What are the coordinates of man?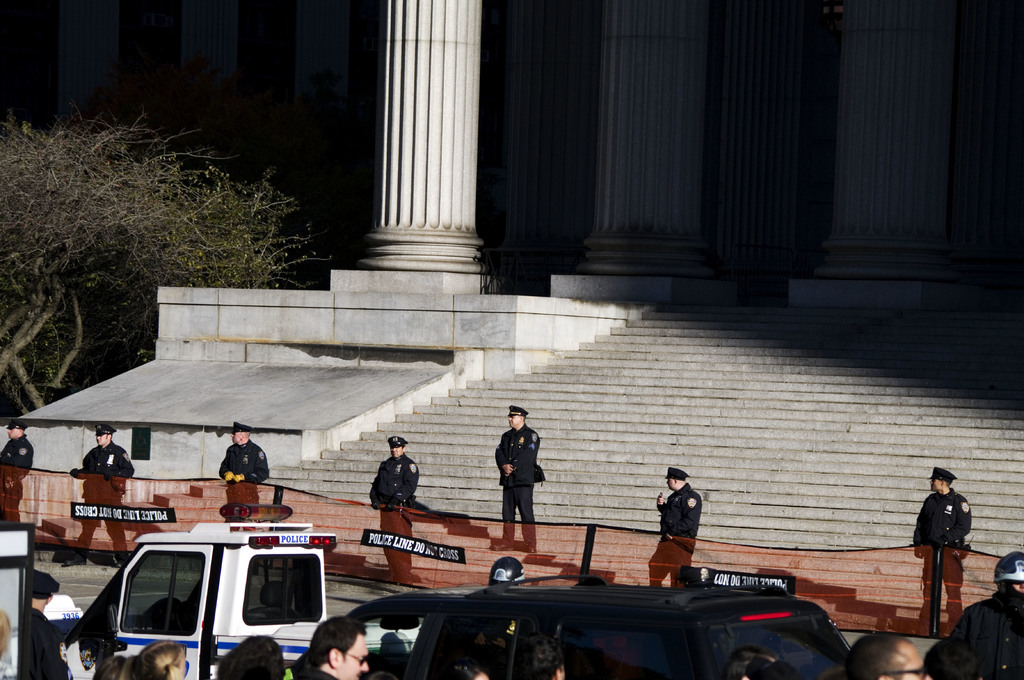
[left=916, top=467, right=974, bottom=643].
